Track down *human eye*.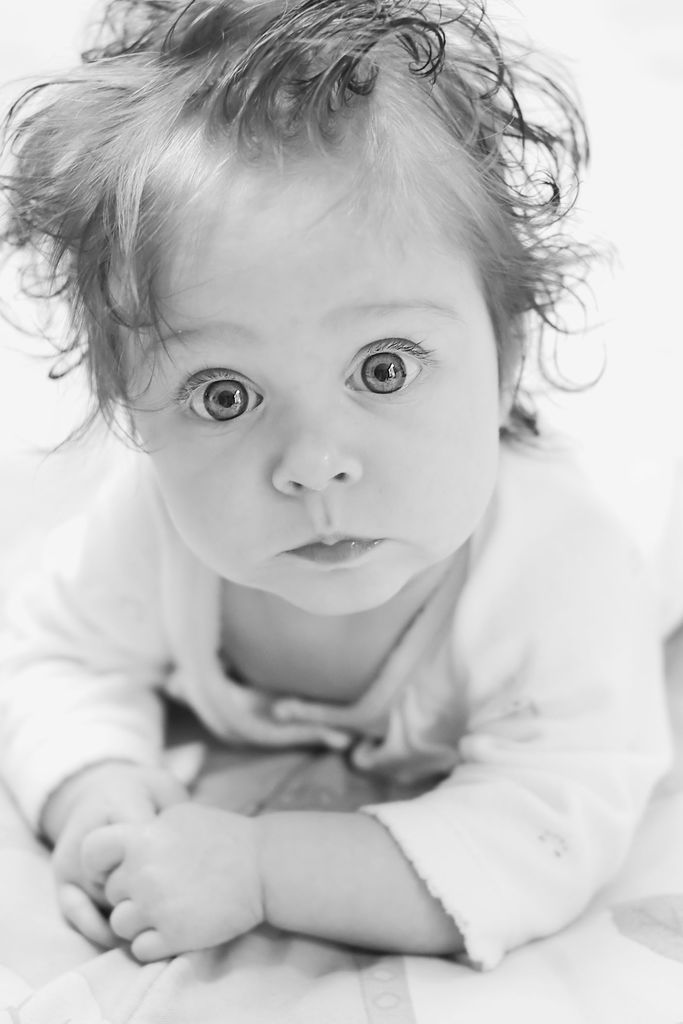
Tracked to bbox(169, 357, 274, 435).
